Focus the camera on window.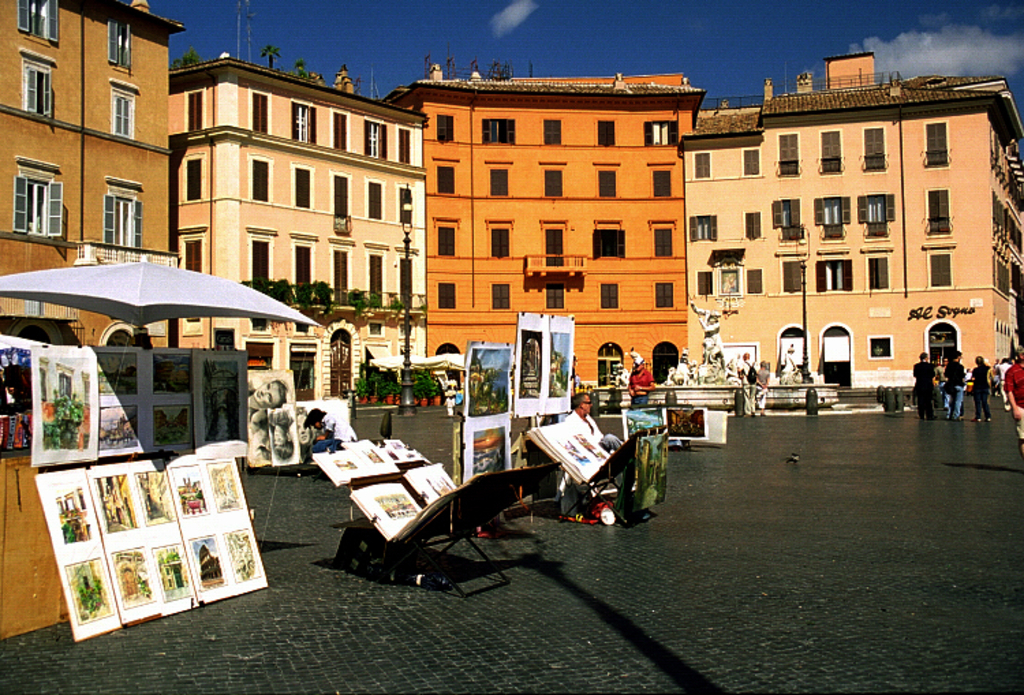
Focus region: region(595, 171, 616, 201).
